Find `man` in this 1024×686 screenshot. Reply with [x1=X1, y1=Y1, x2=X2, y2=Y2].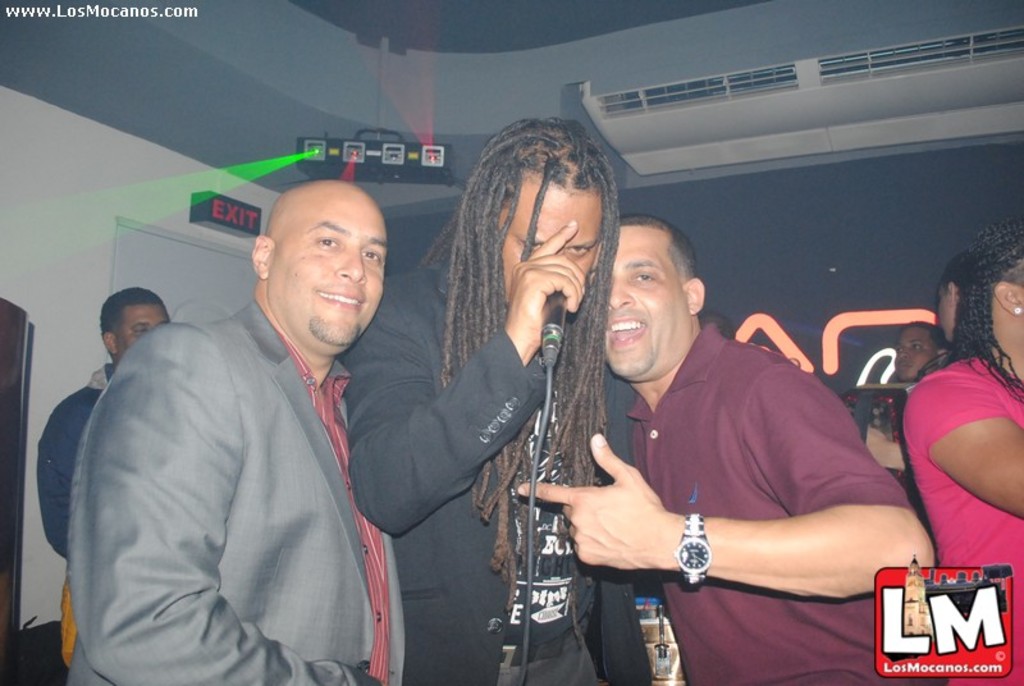
[x1=41, y1=292, x2=172, y2=559].
